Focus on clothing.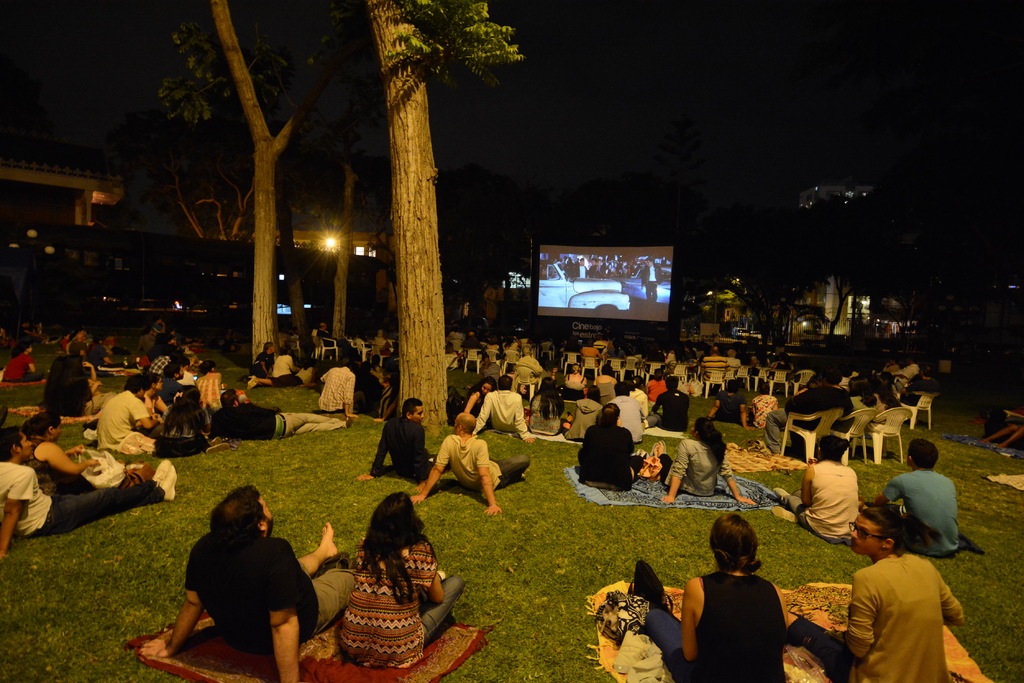
Focused at bbox=(1, 351, 45, 383).
